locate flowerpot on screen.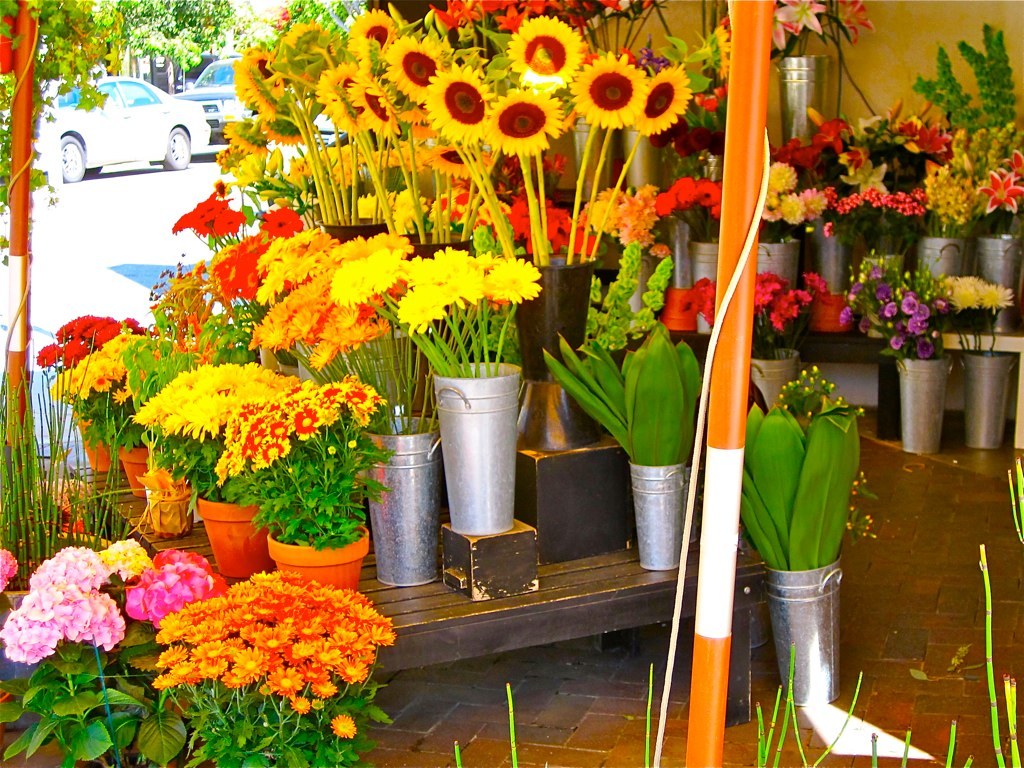
On screen at [x1=270, y1=528, x2=367, y2=583].
